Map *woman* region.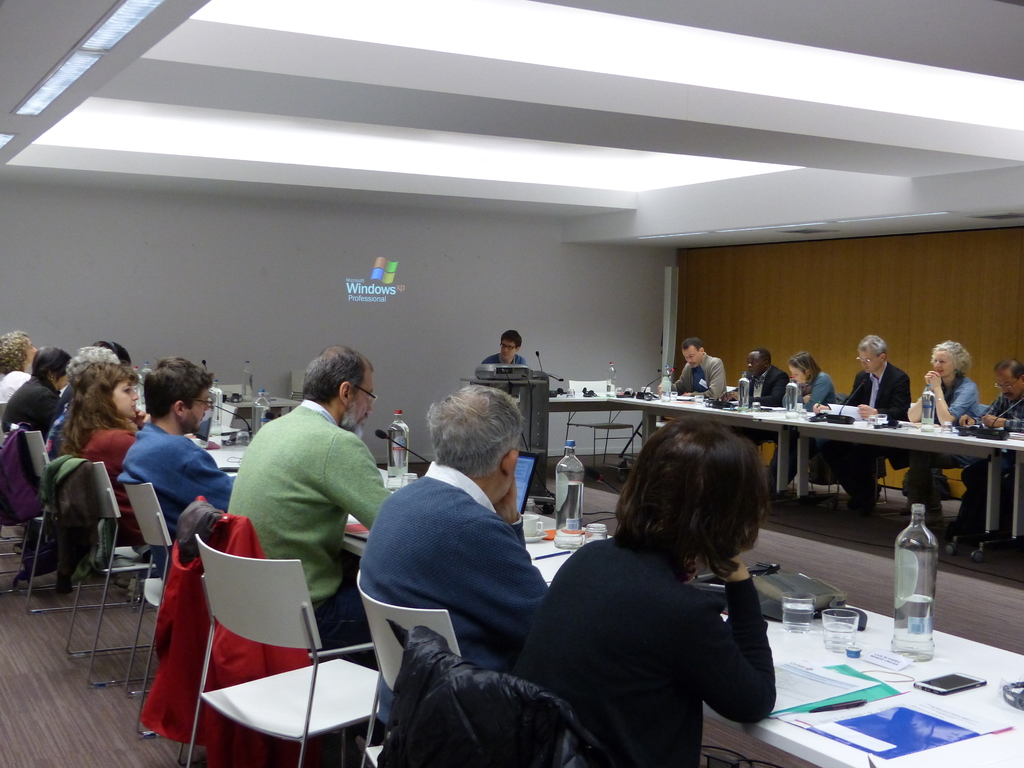
Mapped to 65 355 153 566.
